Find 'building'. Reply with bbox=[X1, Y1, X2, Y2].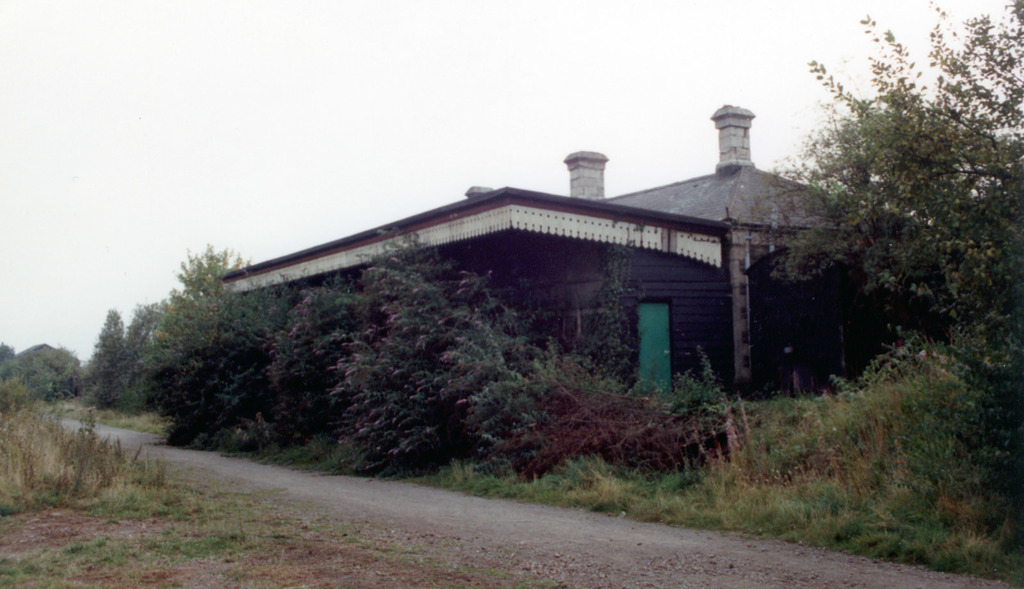
bbox=[204, 104, 981, 398].
